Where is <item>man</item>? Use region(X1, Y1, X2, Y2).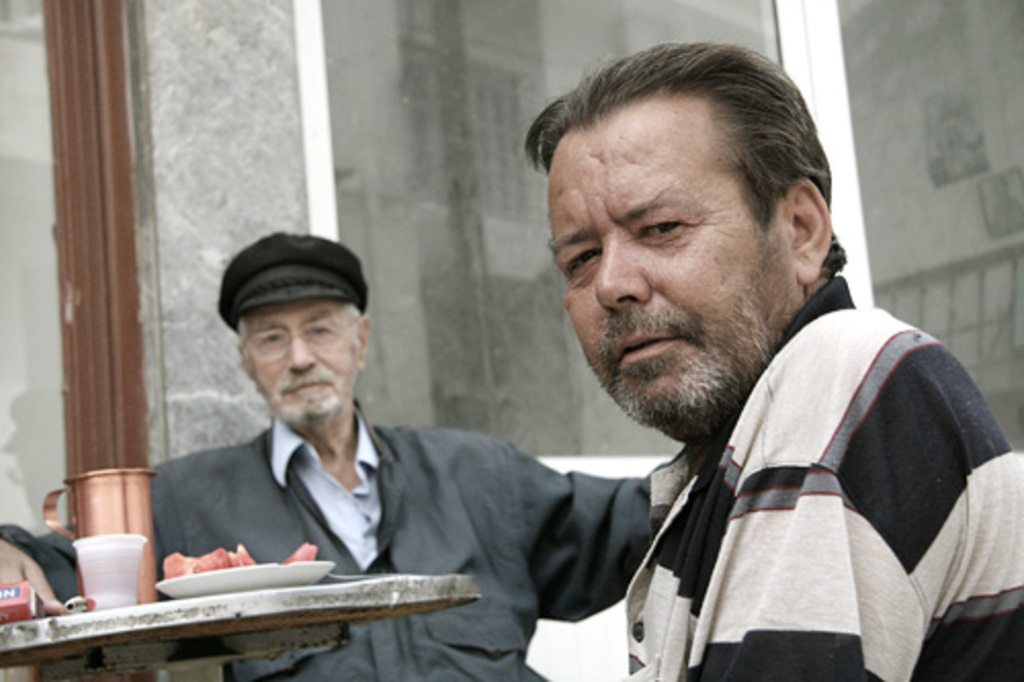
region(356, 63, 1001, 676).
